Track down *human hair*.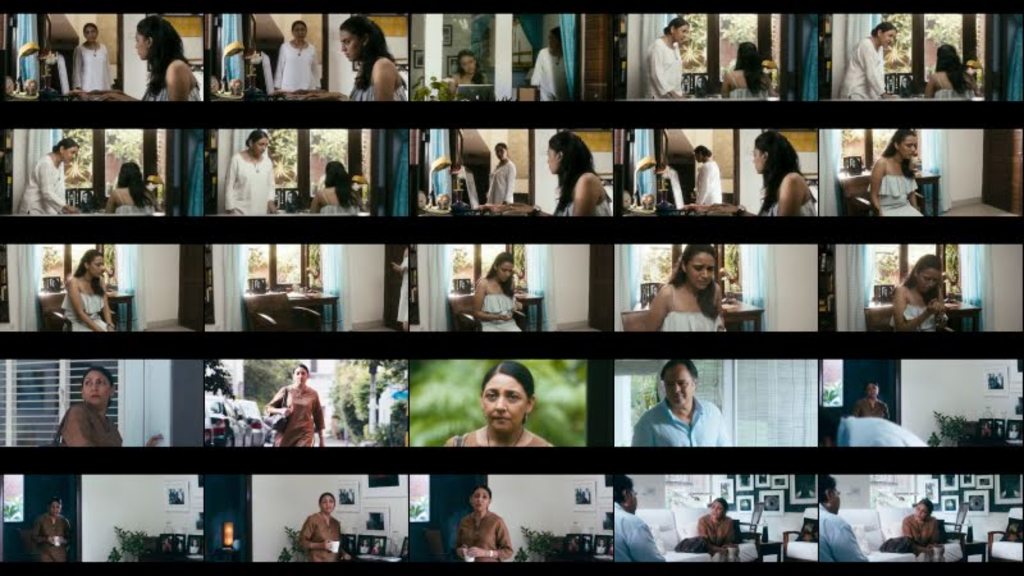
Tracked to 325, 161, 361, 211.
